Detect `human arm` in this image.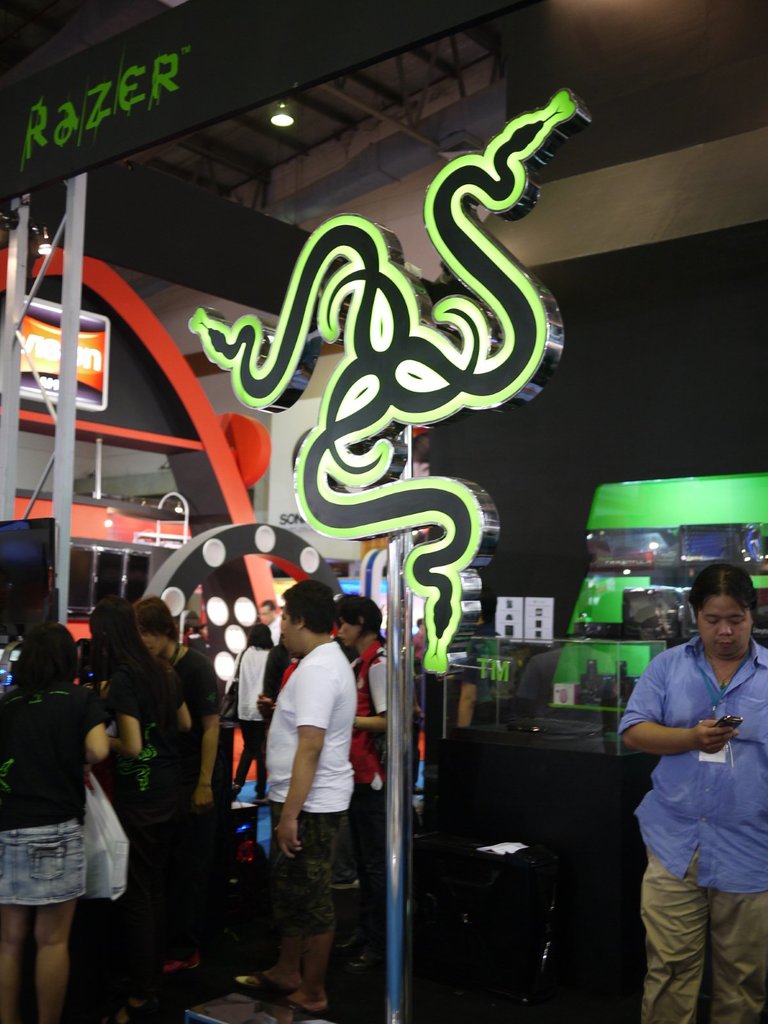
Detection: [left=610, top=655, right=742, bottom=760].
